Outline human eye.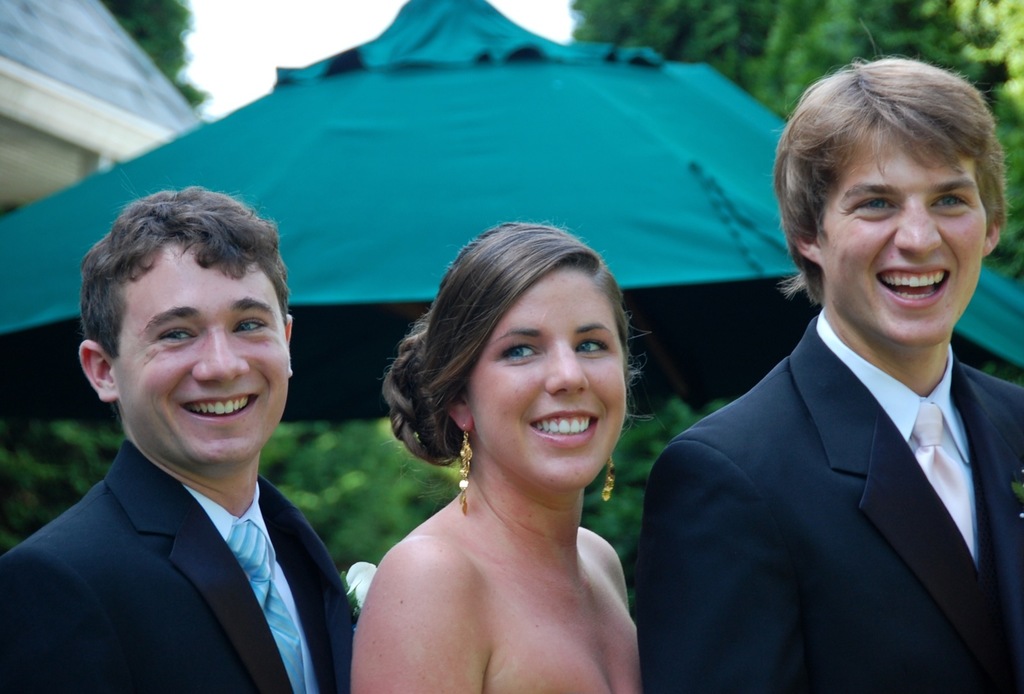
Outline: l=148, t=322, r=203, b=348.
